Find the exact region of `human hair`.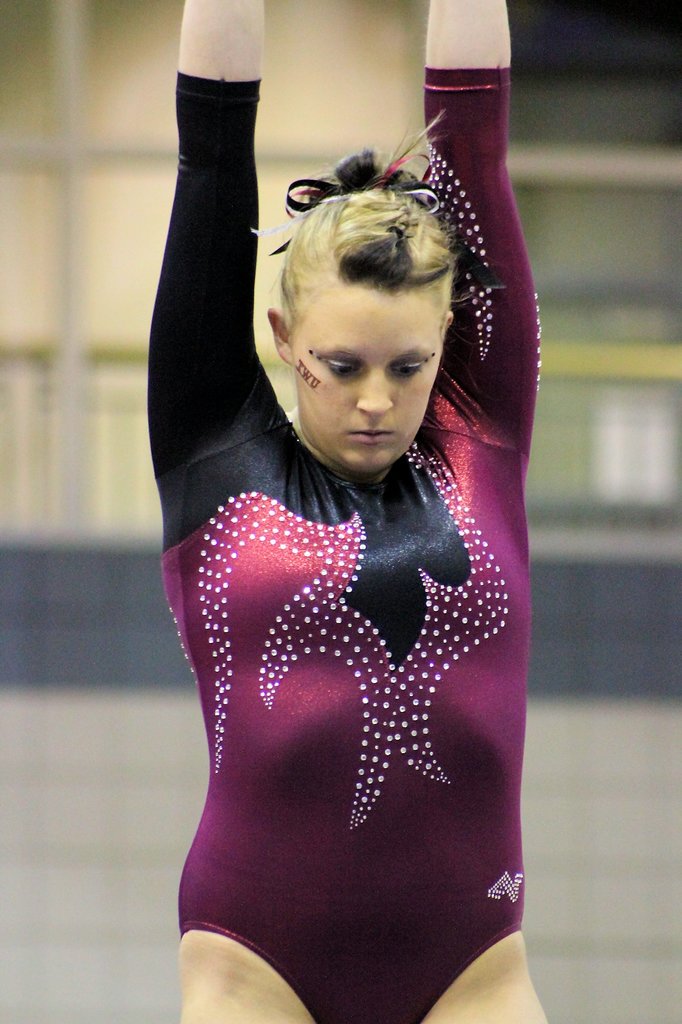
Exact region: l=260, t=161, r=466, b=338.
